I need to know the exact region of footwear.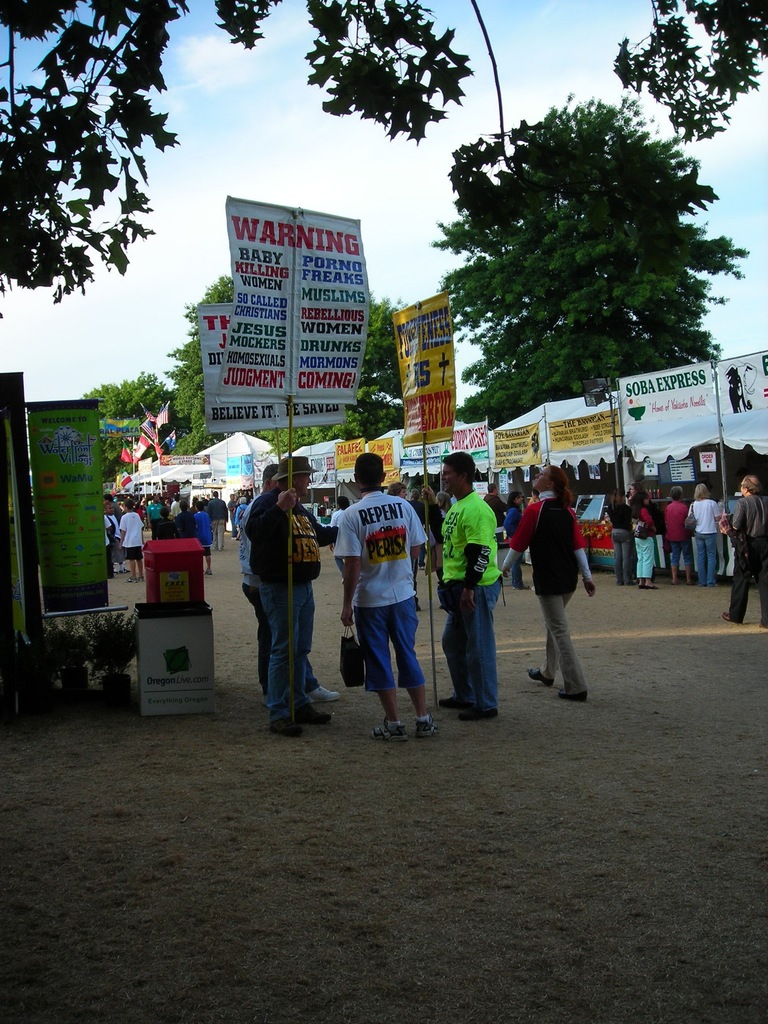
Region: x1=756, y1=622, x2=767, y2=629.
